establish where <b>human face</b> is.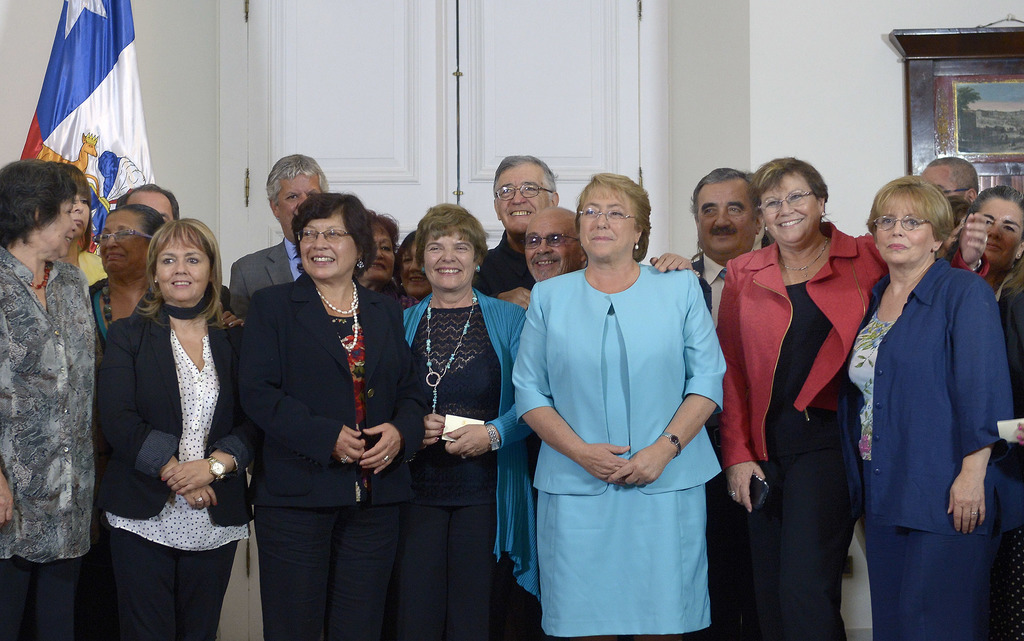
Established at [525,215,577,281].
